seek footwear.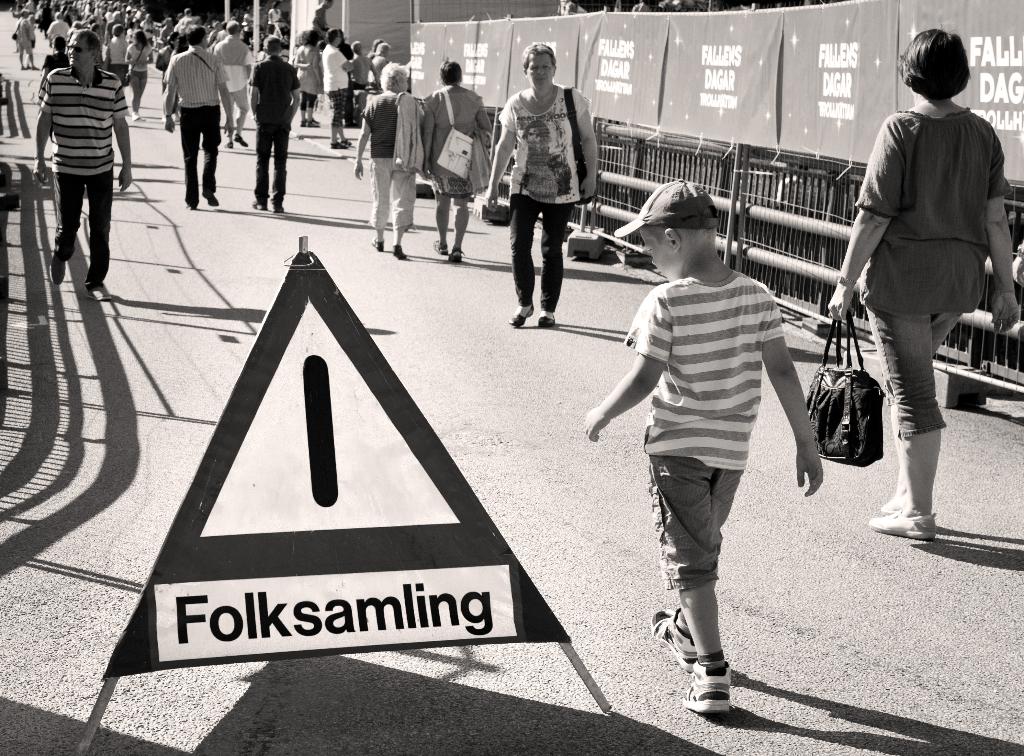
(509,306,534,330).
